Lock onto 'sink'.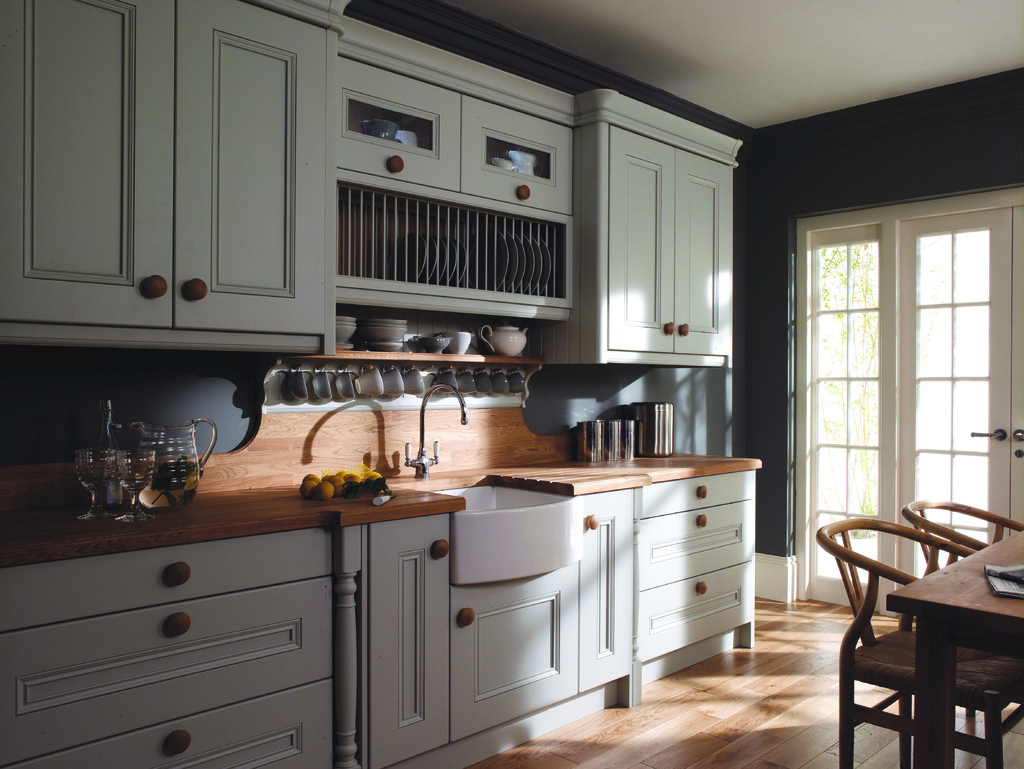
Locked: 388/382/583/587.
